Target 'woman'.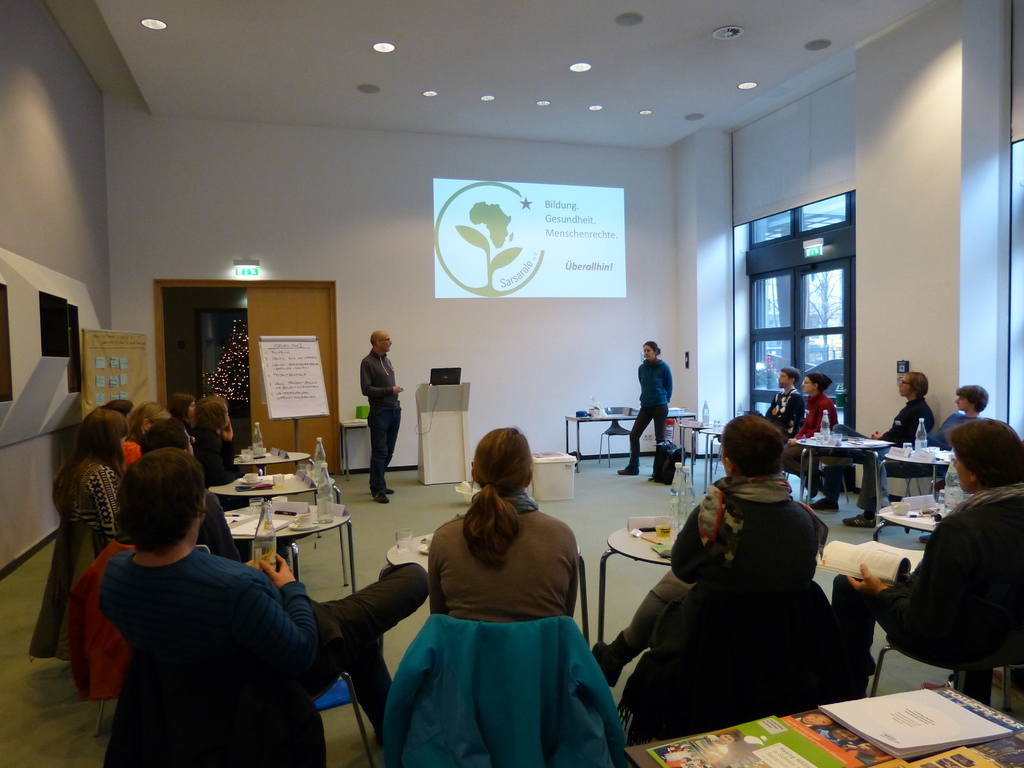
Target region: crop(428, 424, 583, 627).
